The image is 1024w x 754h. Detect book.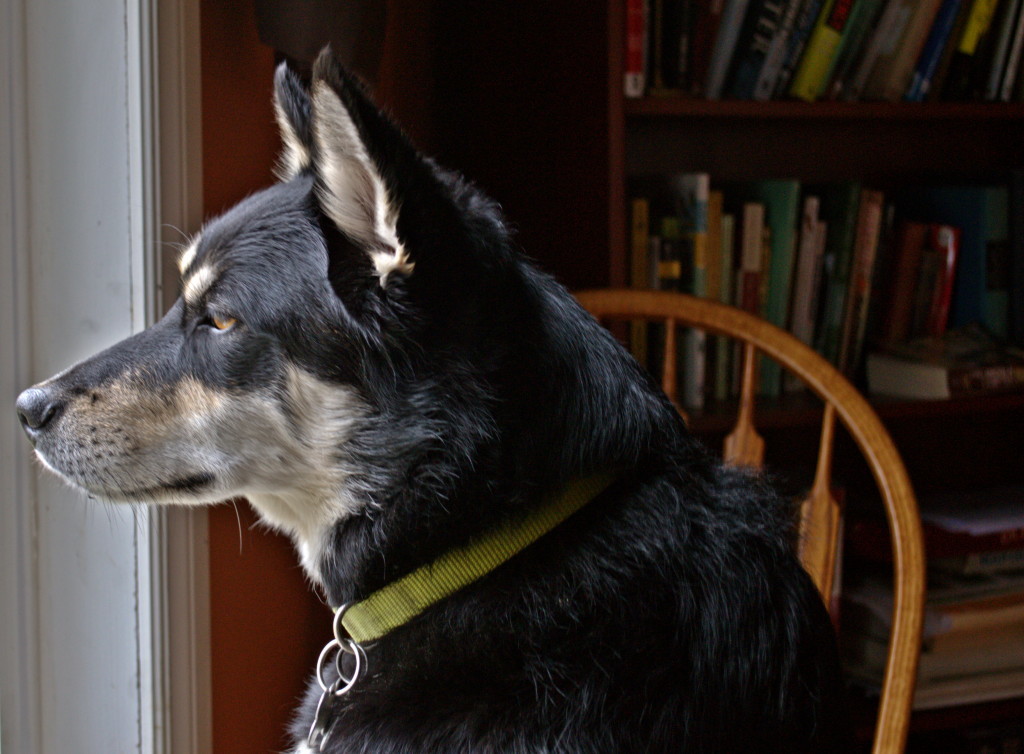
Detection: (968, 0, 1023, 106).
